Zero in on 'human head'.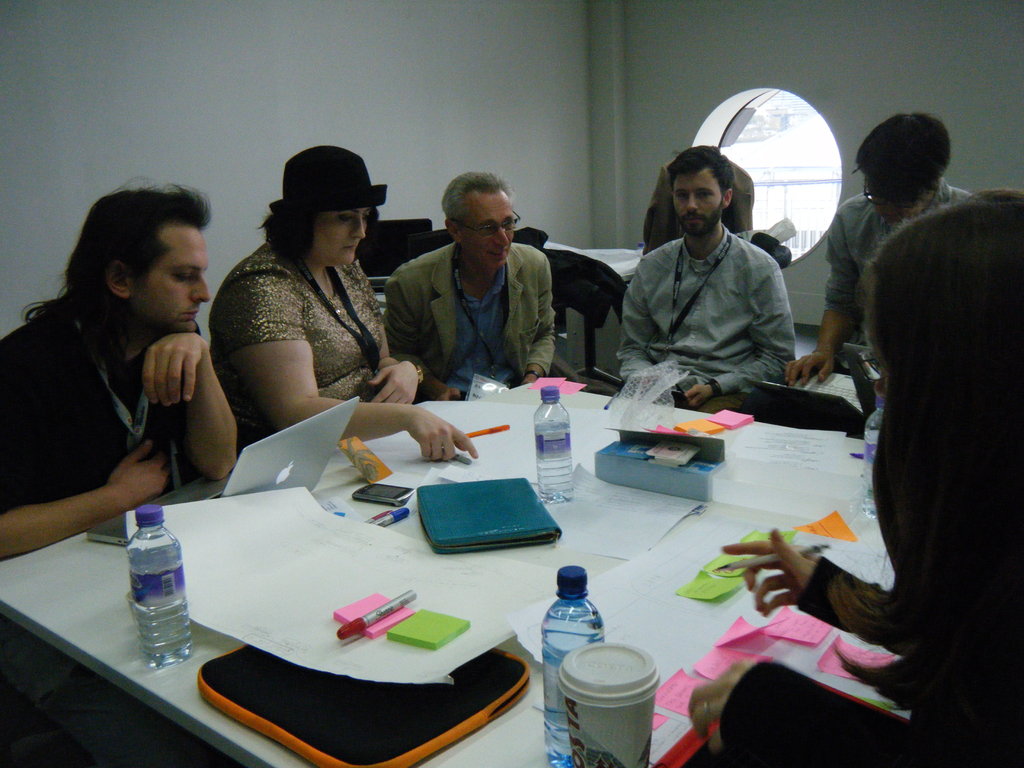
Zeroed in: (271,147,394,269).
